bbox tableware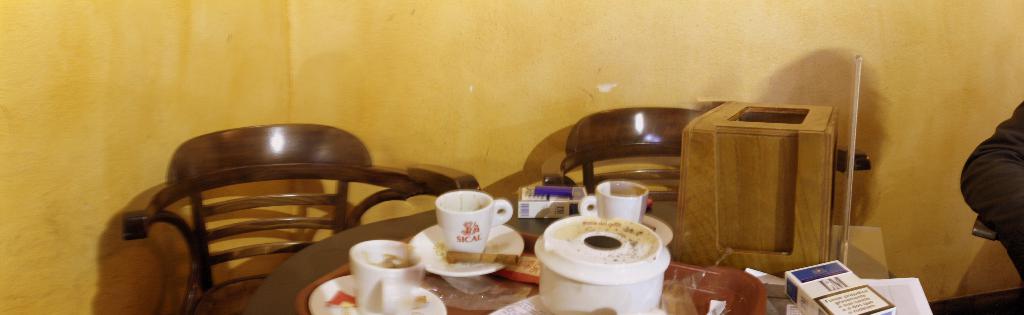
crop(643, 212, 673, 251)
